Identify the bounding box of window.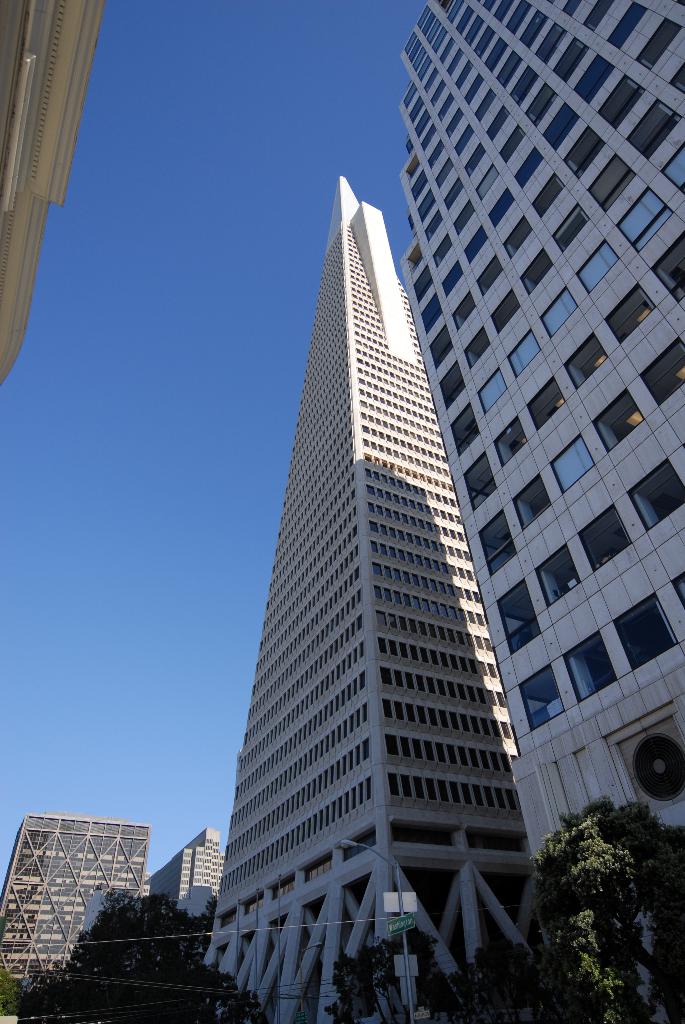
crop(451, 29, 472, 66).
